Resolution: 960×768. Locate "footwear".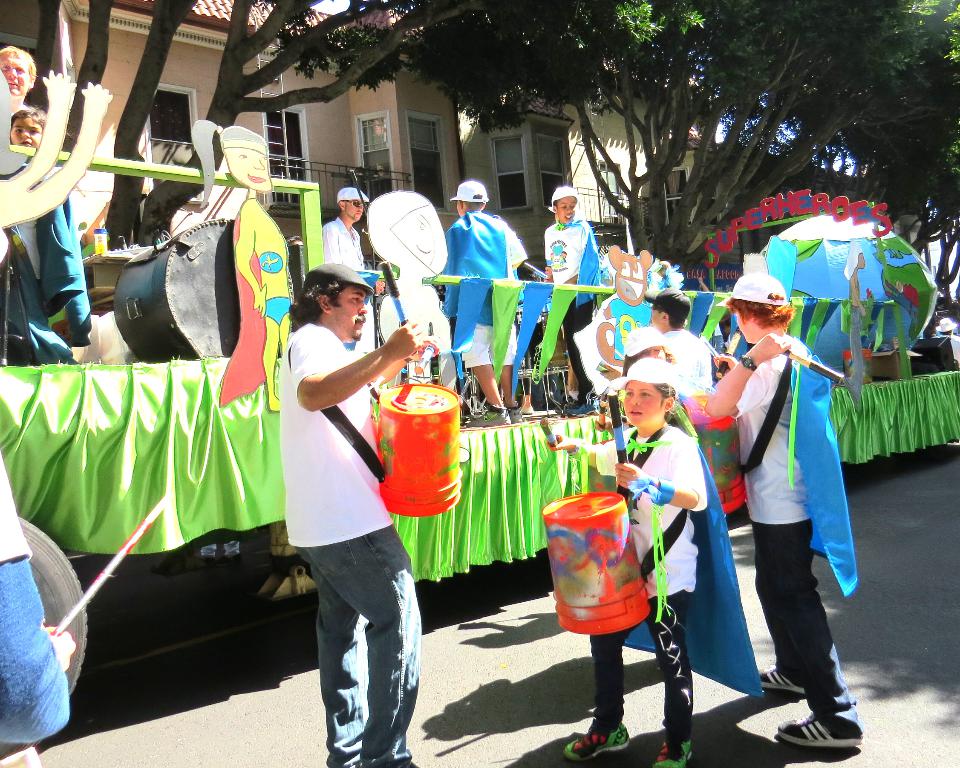
box(551, 391, 578, 413).
